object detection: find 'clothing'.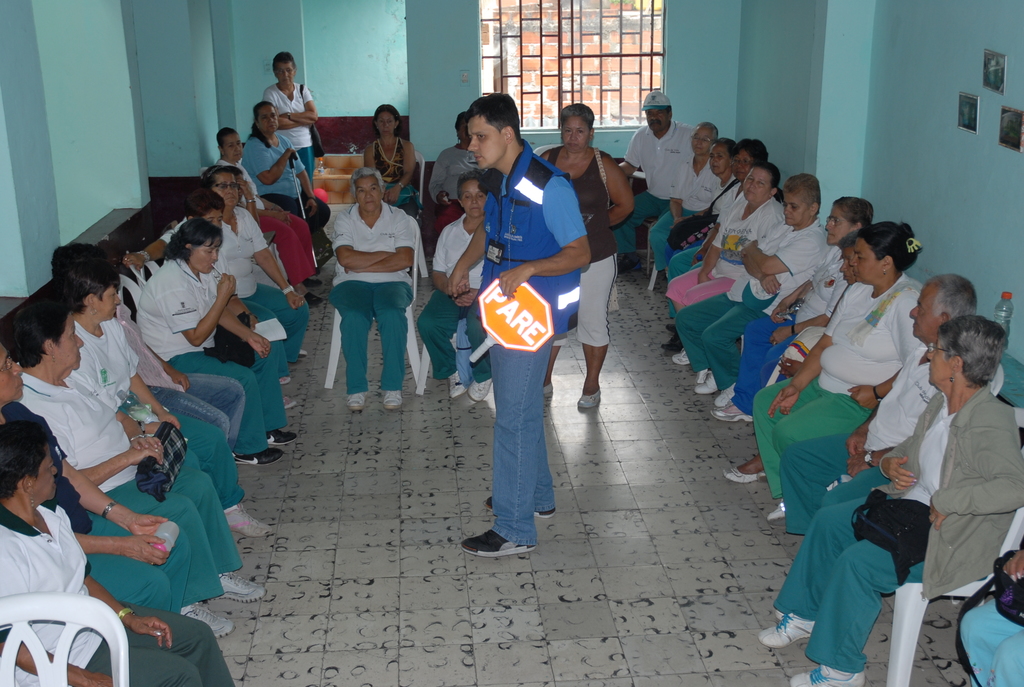
x1=333 y1=196 x2=415 y2=282.
